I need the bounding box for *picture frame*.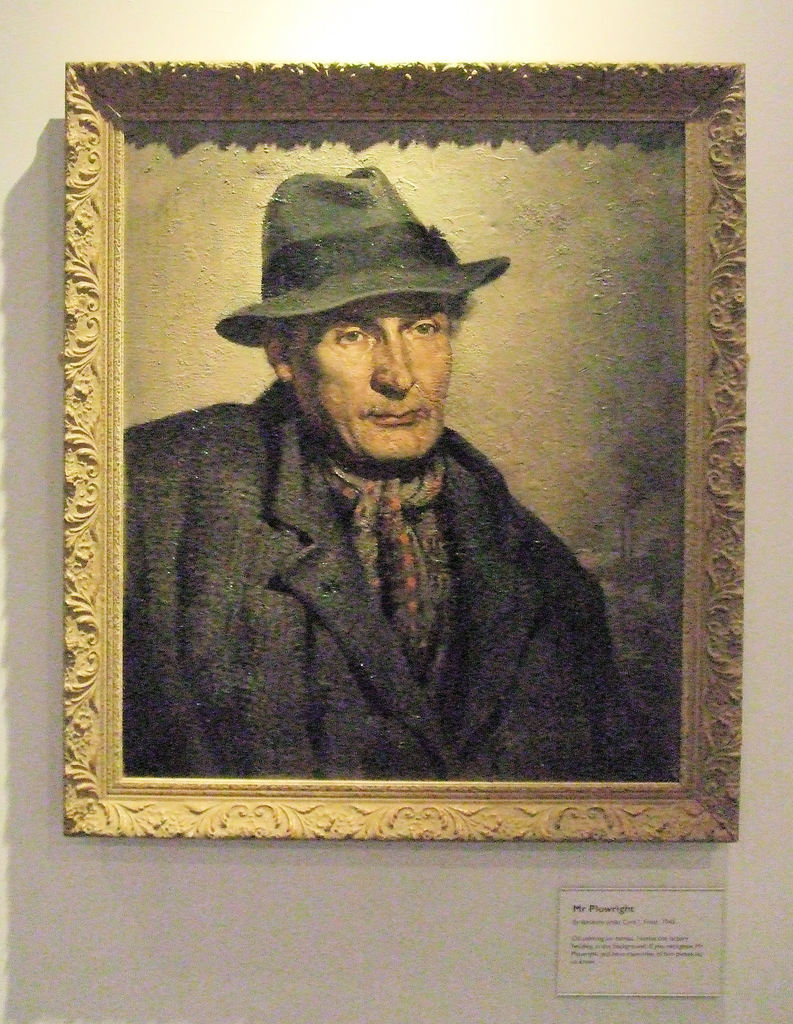
Here it is: [63,57,744,842].
